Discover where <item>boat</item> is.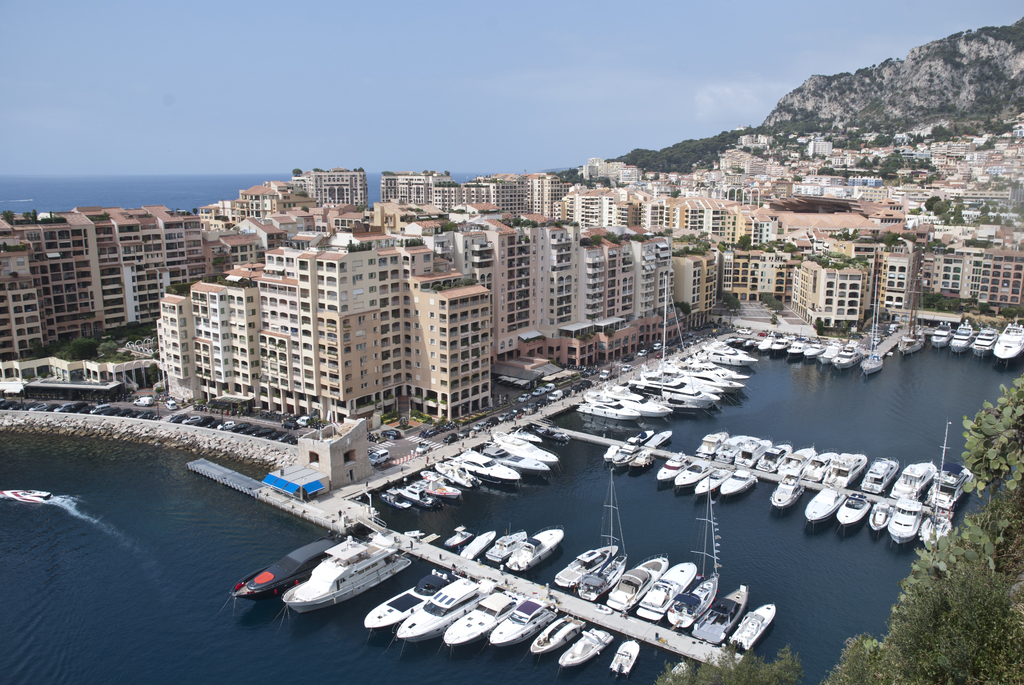
Discovered at 628:454:666:468.
